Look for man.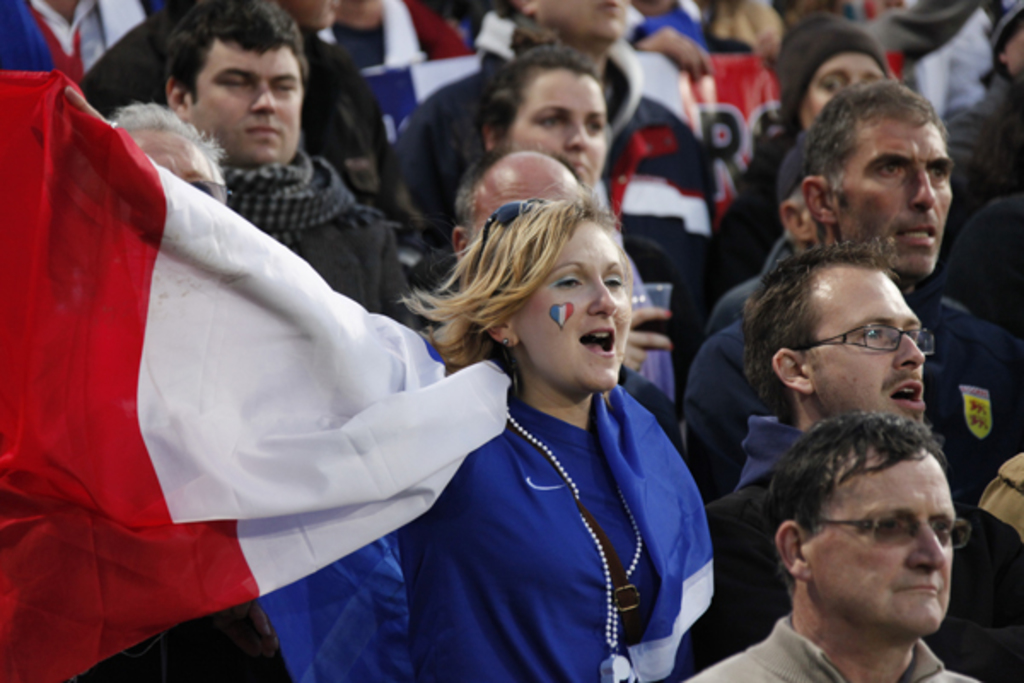
Found: [452,147,582,258].
